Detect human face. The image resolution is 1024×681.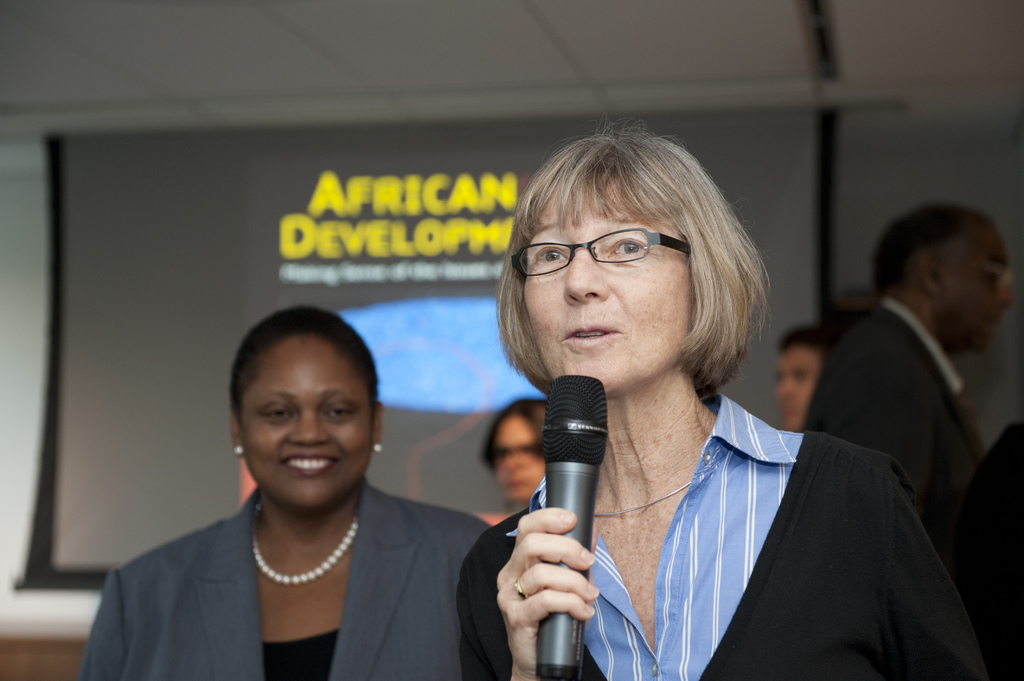
(486,408,540,503).
